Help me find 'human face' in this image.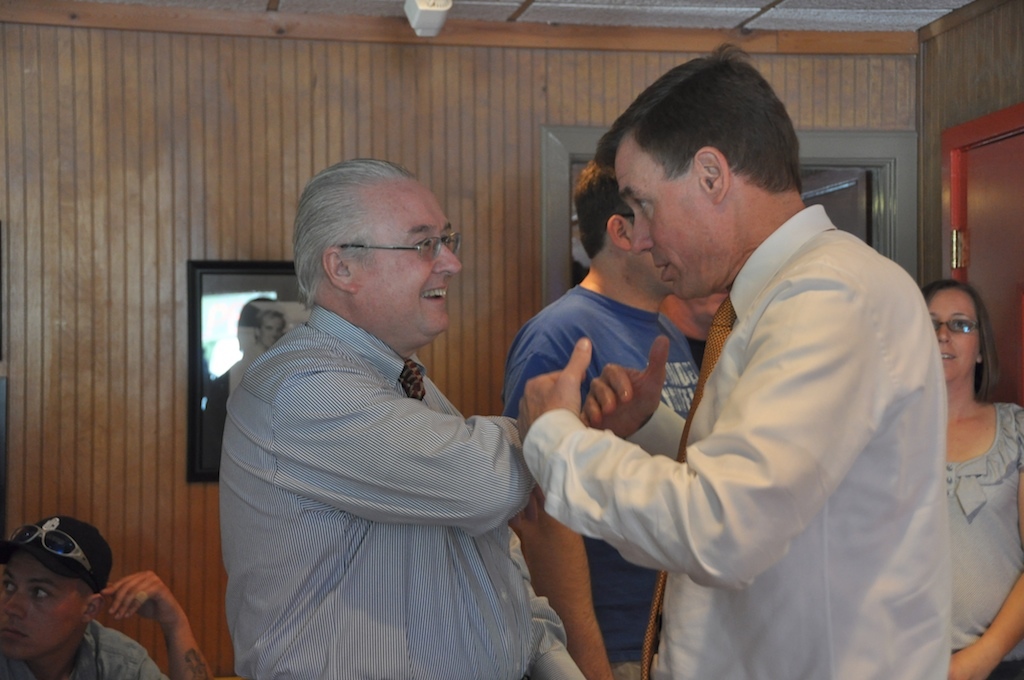
Found it: crop(616, 137, 729, 293).
